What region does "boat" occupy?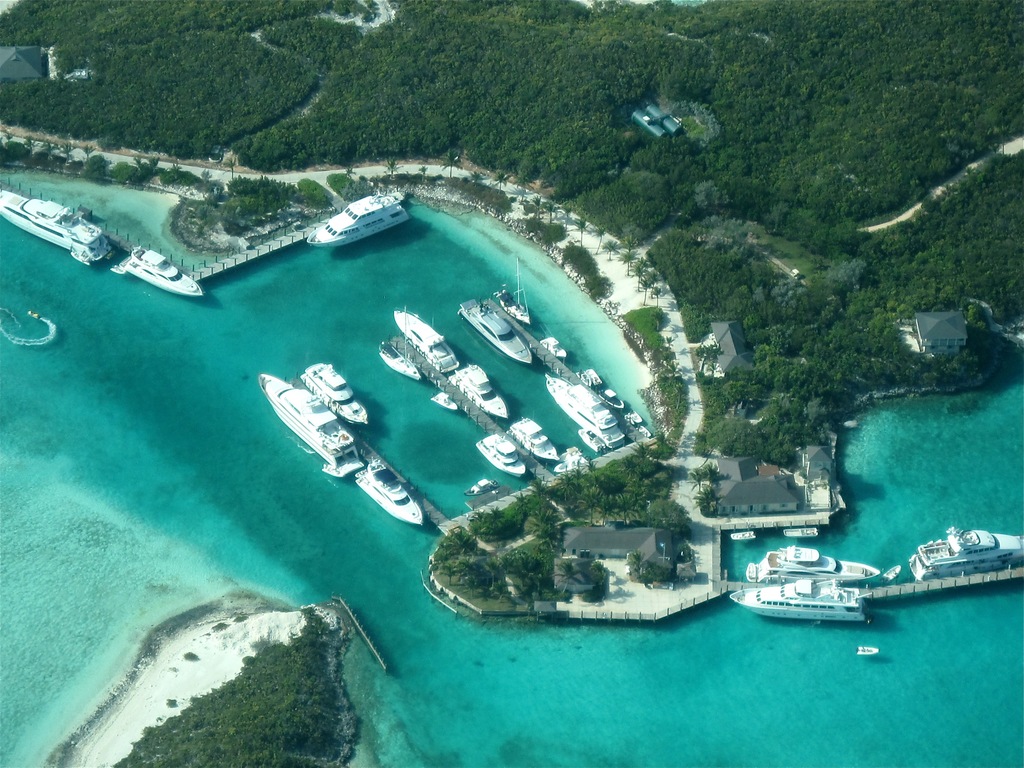
bbox(257, 374, 366, 475).
